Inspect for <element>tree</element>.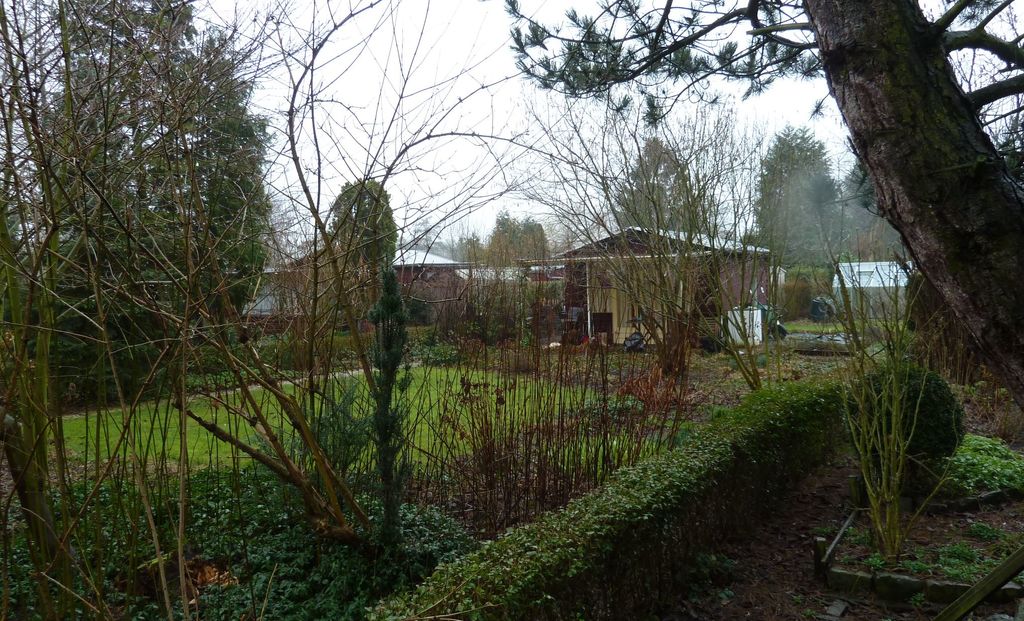
Inspection: (x1=752, y1=118, x2=849, y2=270).
